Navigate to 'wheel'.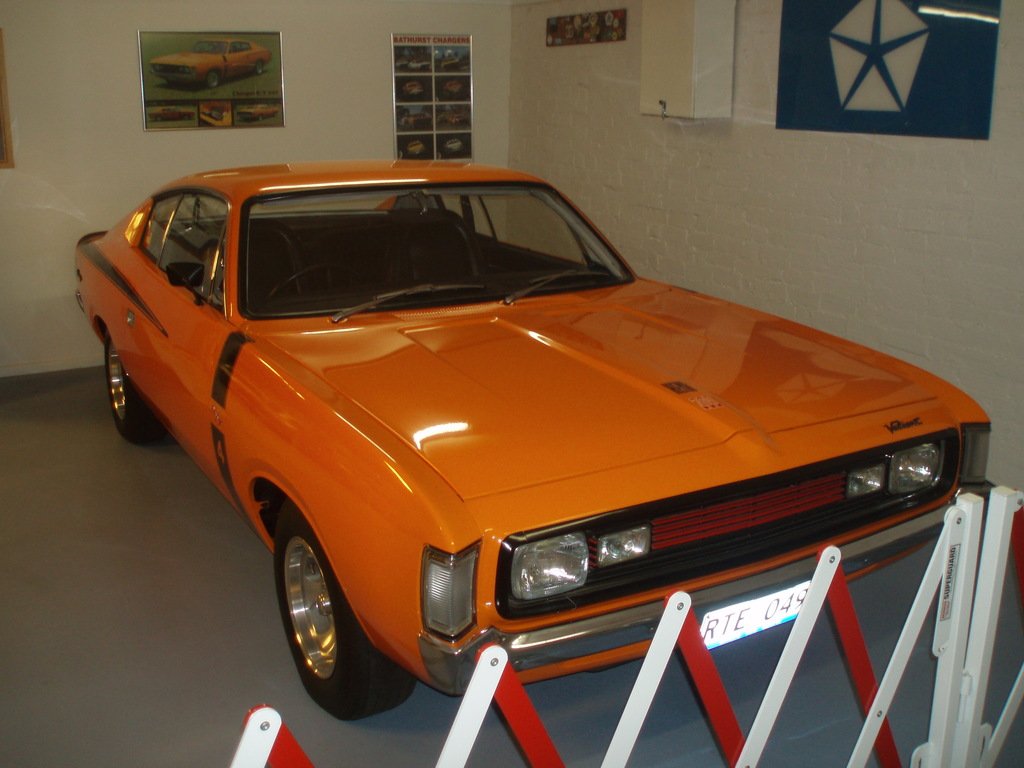
Navigation target: BBox(267, 259, 358, 299).
